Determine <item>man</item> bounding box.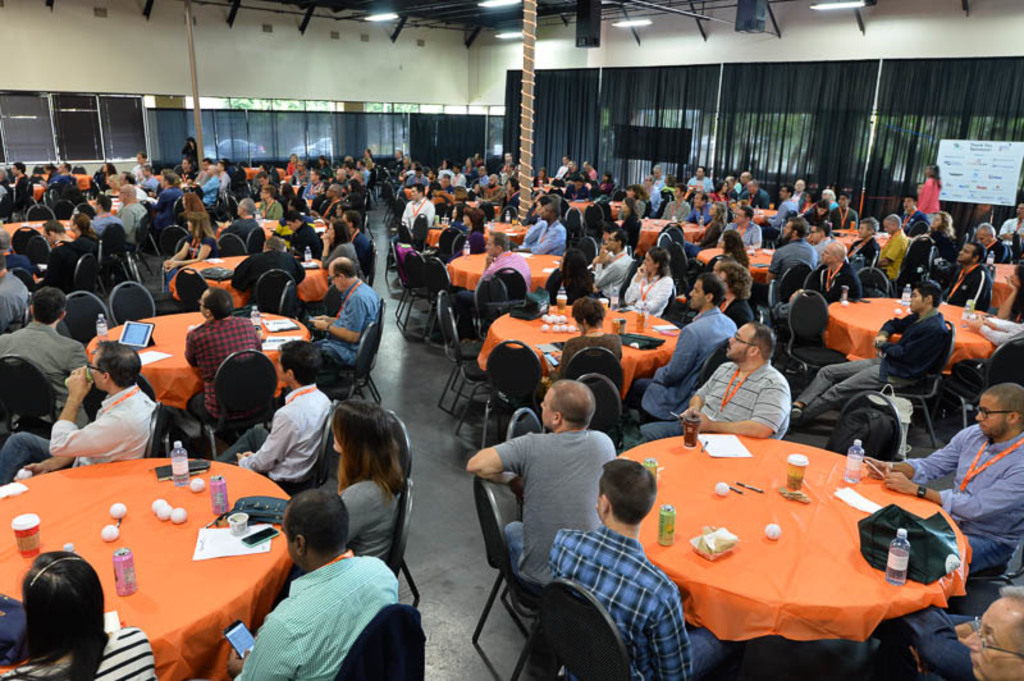
Determined: (957,581,1019,680).
